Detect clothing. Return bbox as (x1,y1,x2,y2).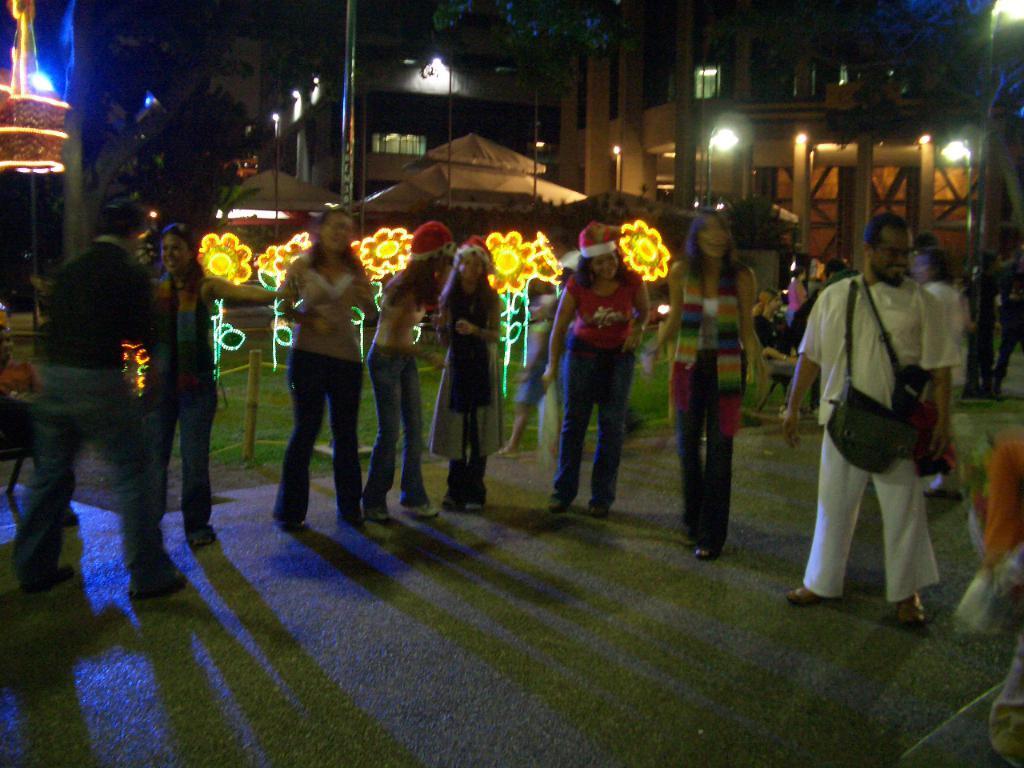
(794,235,965,603).
